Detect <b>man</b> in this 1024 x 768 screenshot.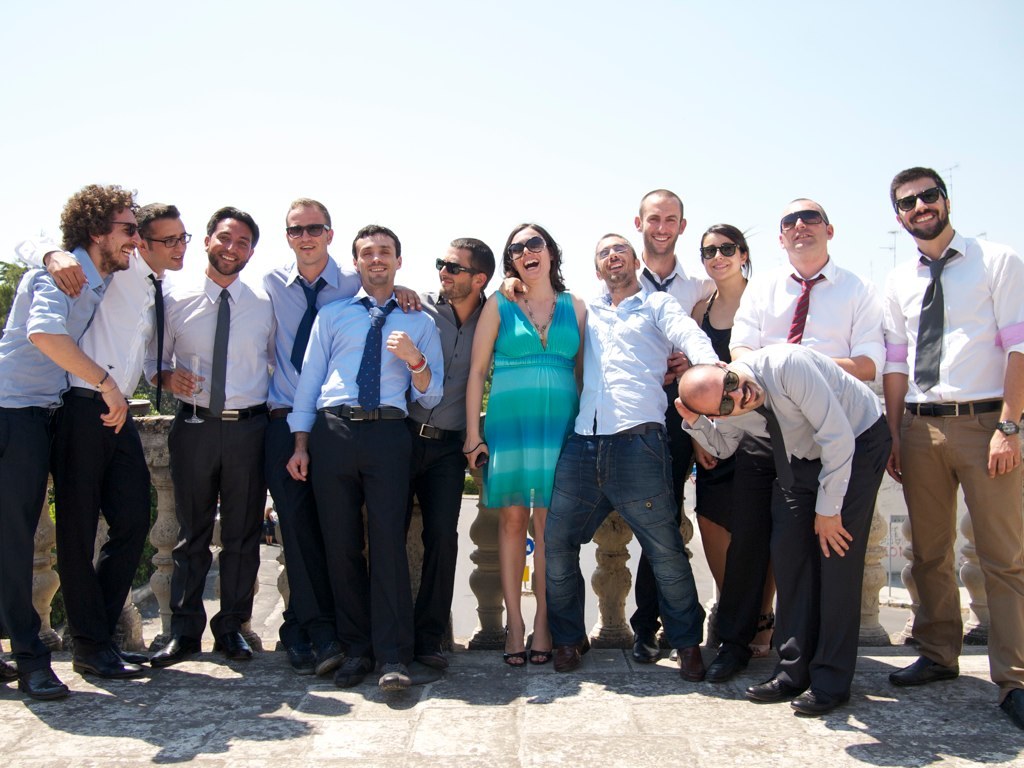
Detection: <box>678,347,891,717</box>.
